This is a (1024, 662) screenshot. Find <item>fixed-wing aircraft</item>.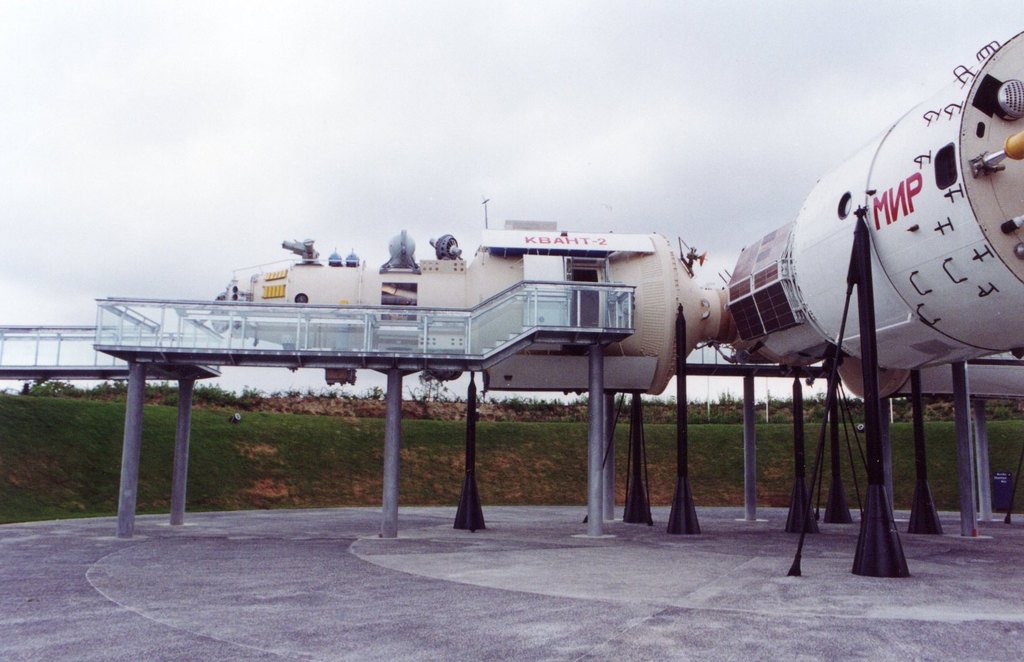
Bounding box: (204, 20, 1023, 401).
